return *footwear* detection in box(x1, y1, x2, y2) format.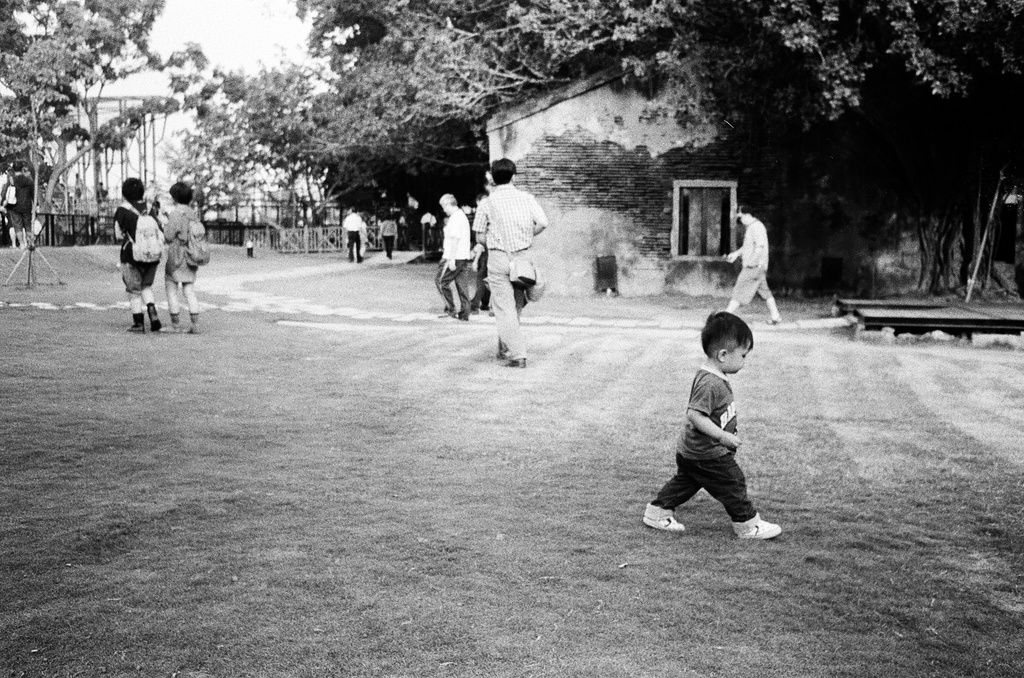
box(729, 512, 779, 538).
